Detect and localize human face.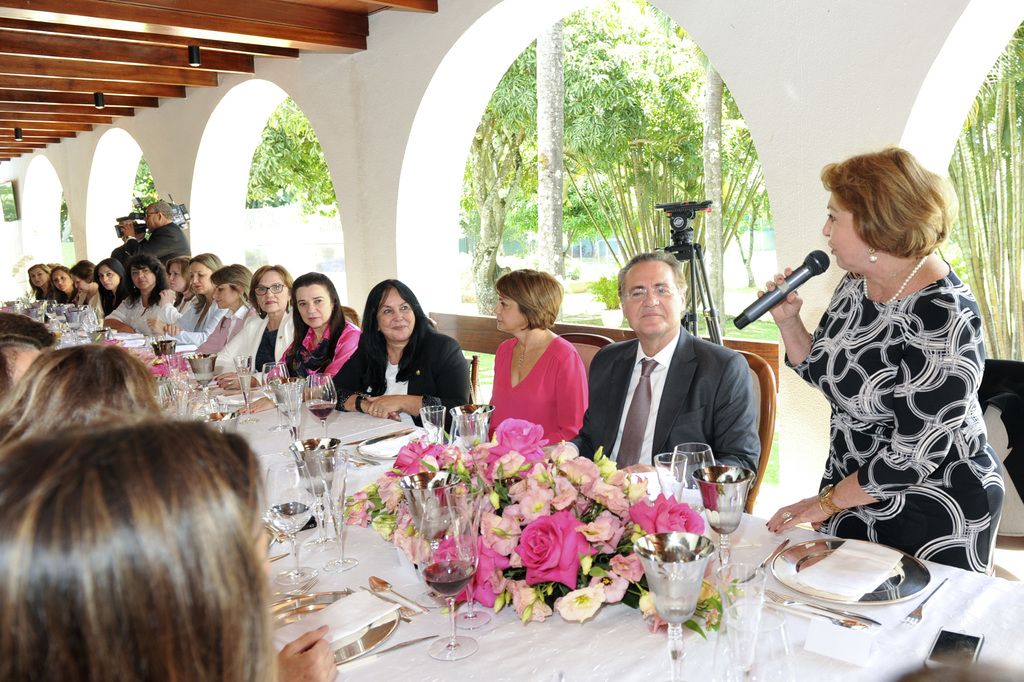
Localized at bbox=[213, 283, 240, 309].
